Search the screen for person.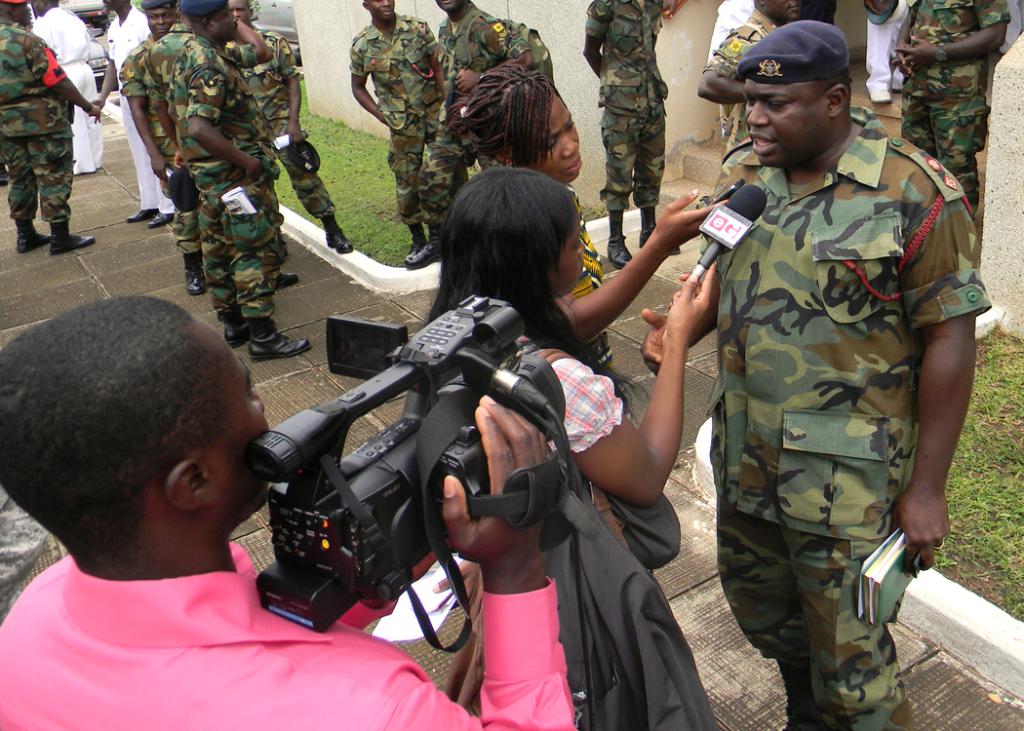
Found at <box>691,0,805,200</box>.
